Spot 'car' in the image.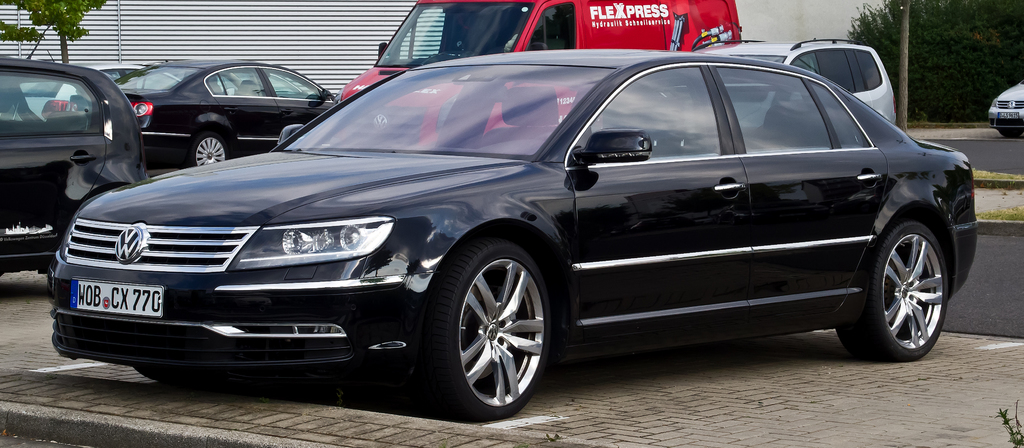
'car' found at (x1=113, y1=59, x2=344, y2=171).
